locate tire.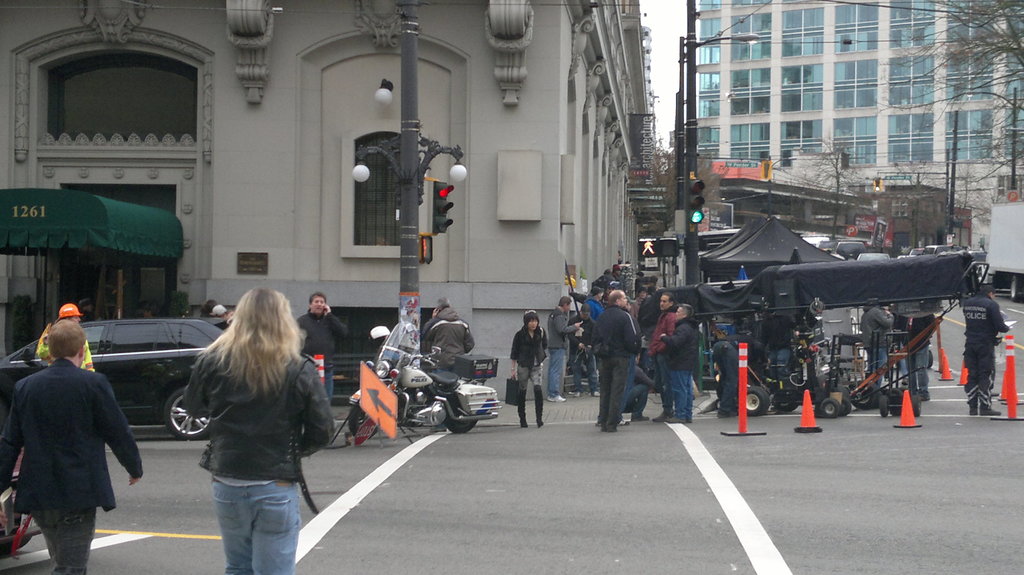
Bounding box: 824/397/843/420.
